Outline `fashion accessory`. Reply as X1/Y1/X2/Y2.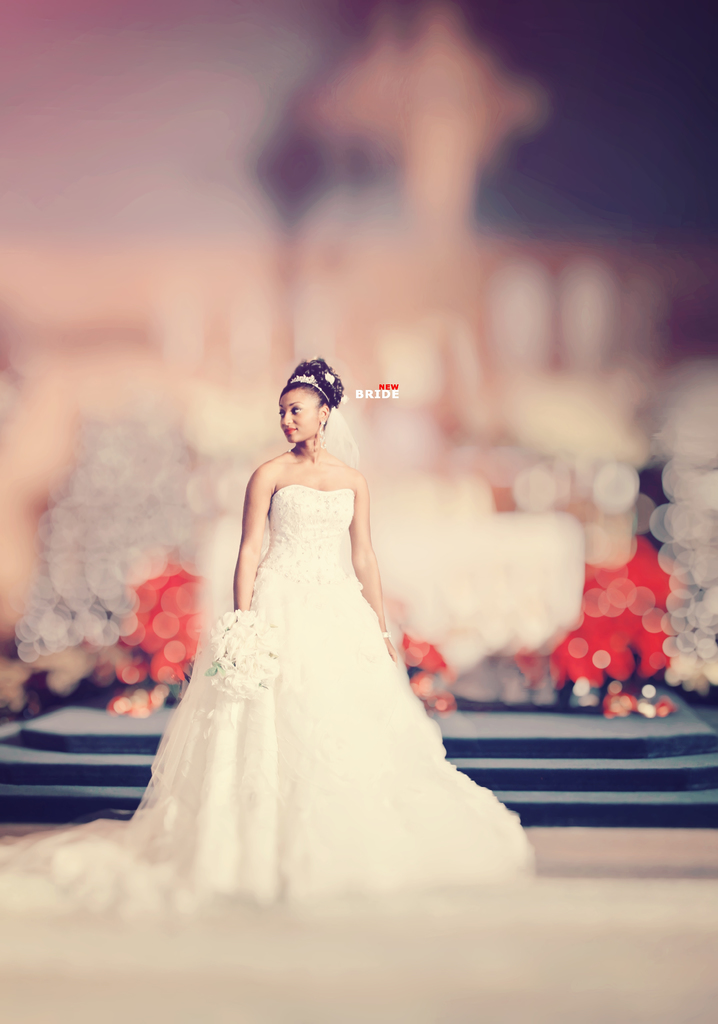
383/630/392/641.
